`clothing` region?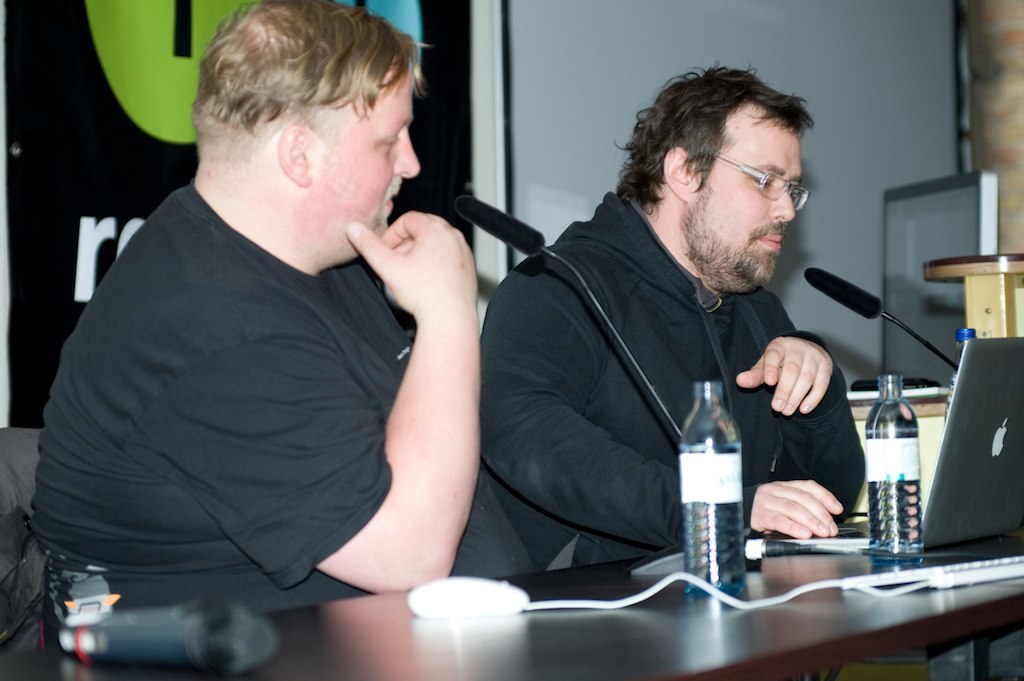
bbox(441, 188, 860, 577)
